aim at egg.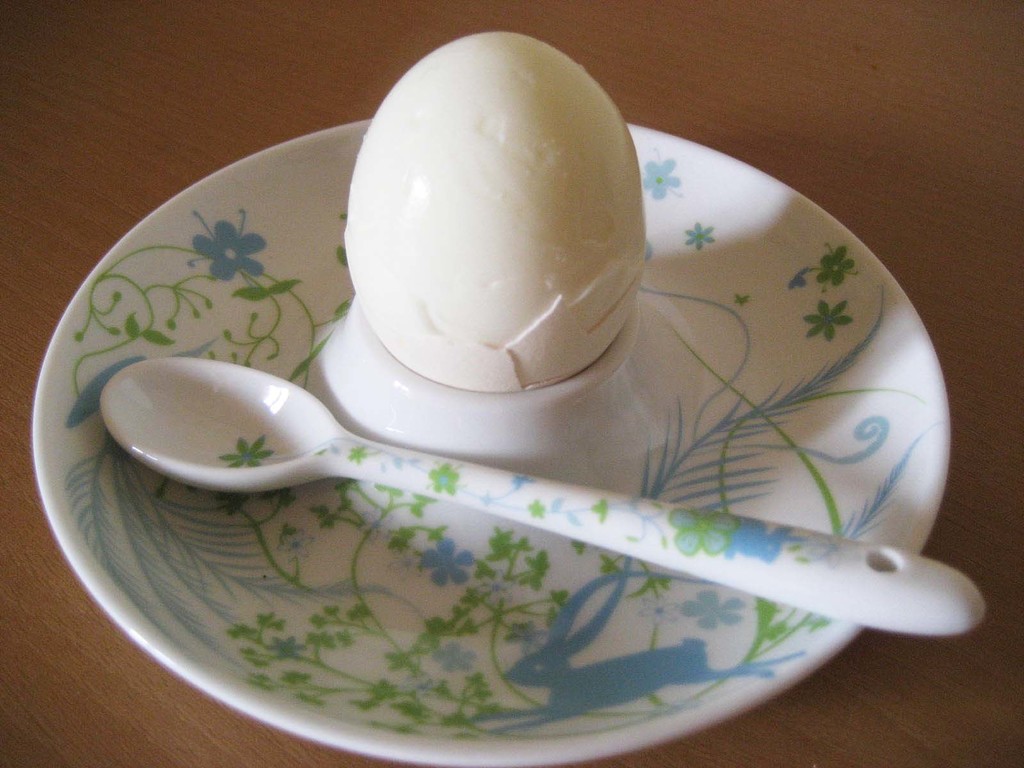
Aimed at l=340, t=29, r=648, b=394.
